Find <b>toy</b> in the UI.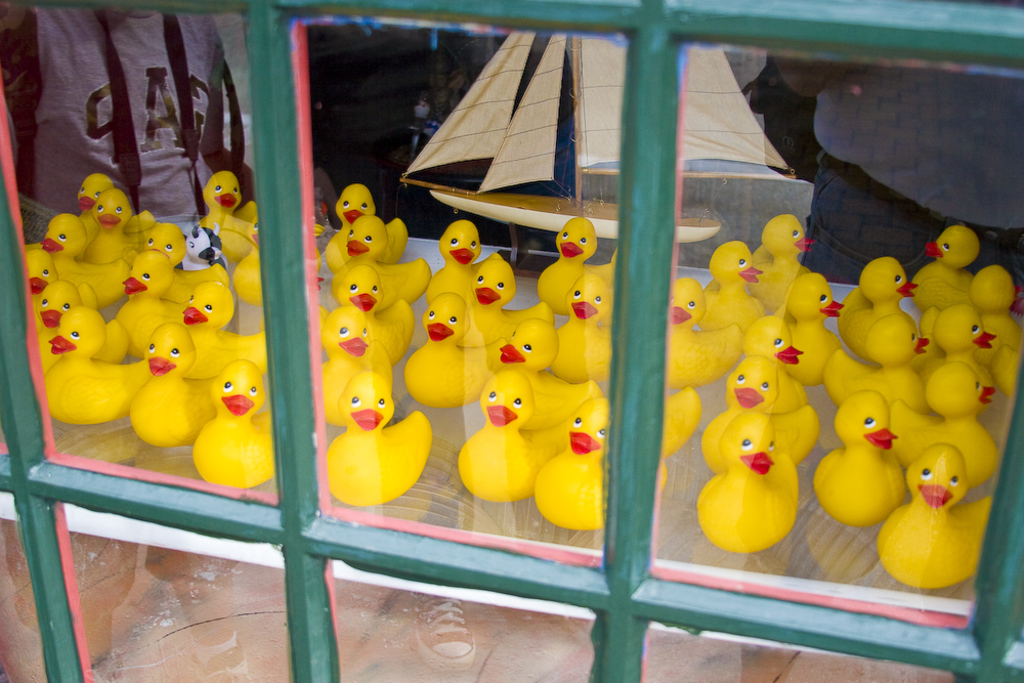
UI element at {"left": 29, "top": 251, "right": 97, "bottom": 336}.
